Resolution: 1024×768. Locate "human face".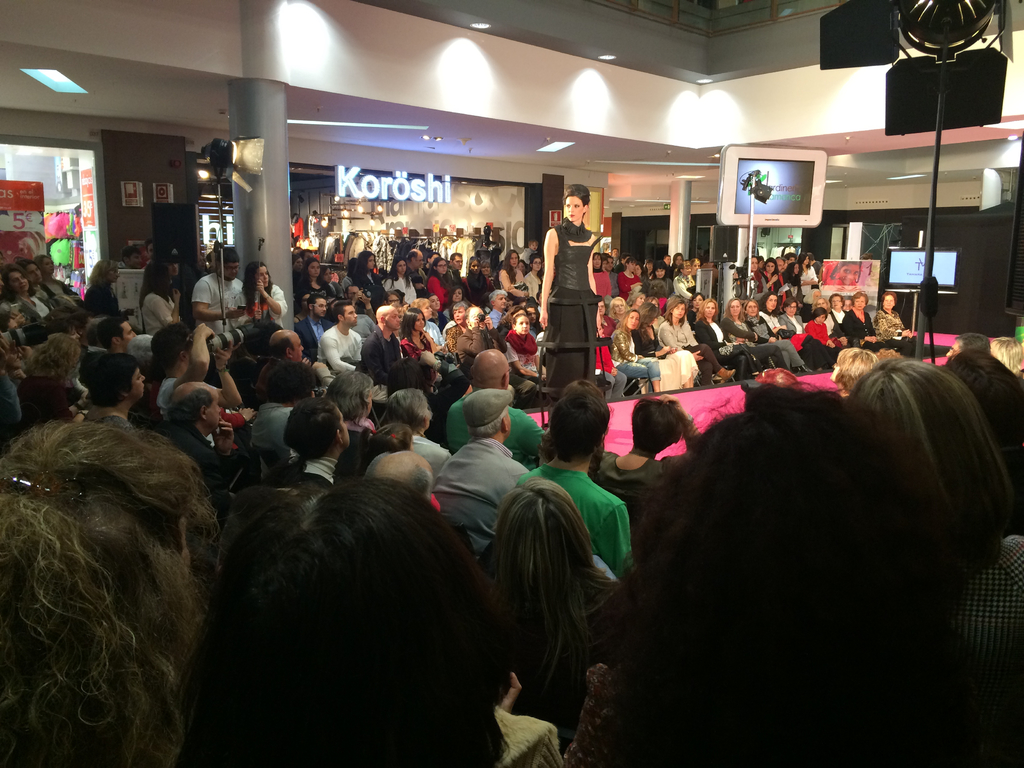
bbox=(602, 303, 603, 308).
